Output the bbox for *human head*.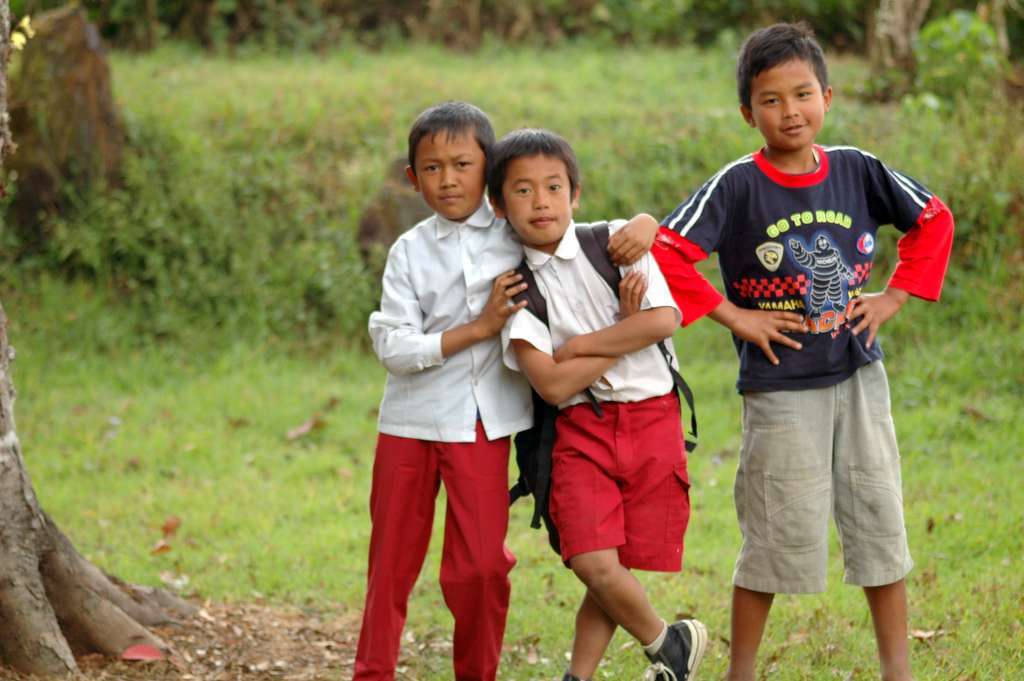
x1=399 y1=100 x2=508 y2=217.
